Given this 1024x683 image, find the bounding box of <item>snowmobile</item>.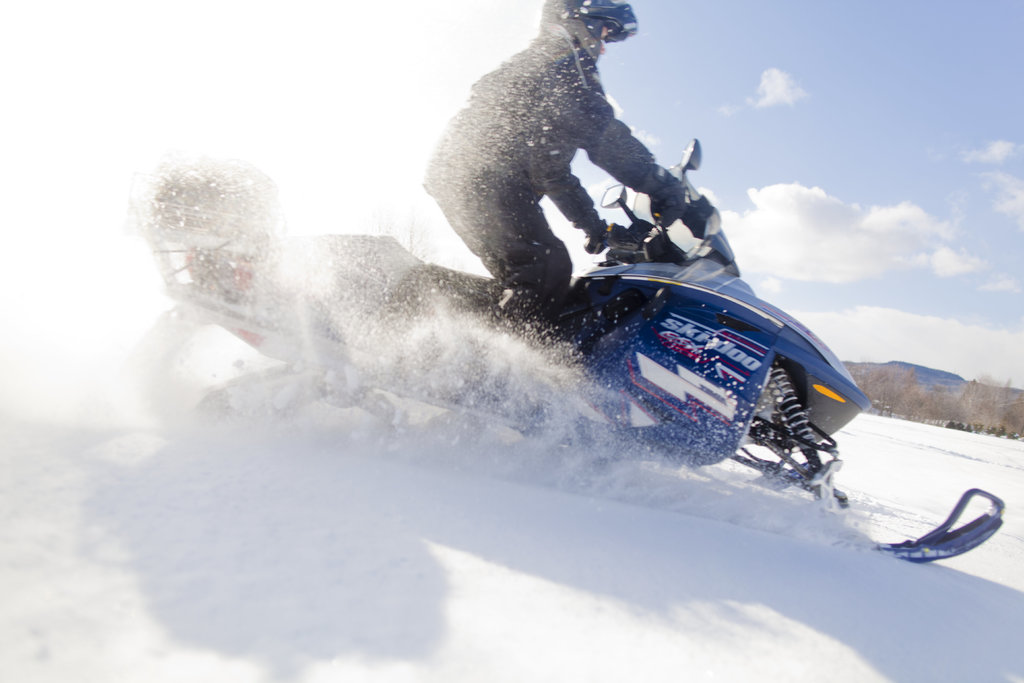
left=140, top=136, right=1002, bottom=560.
